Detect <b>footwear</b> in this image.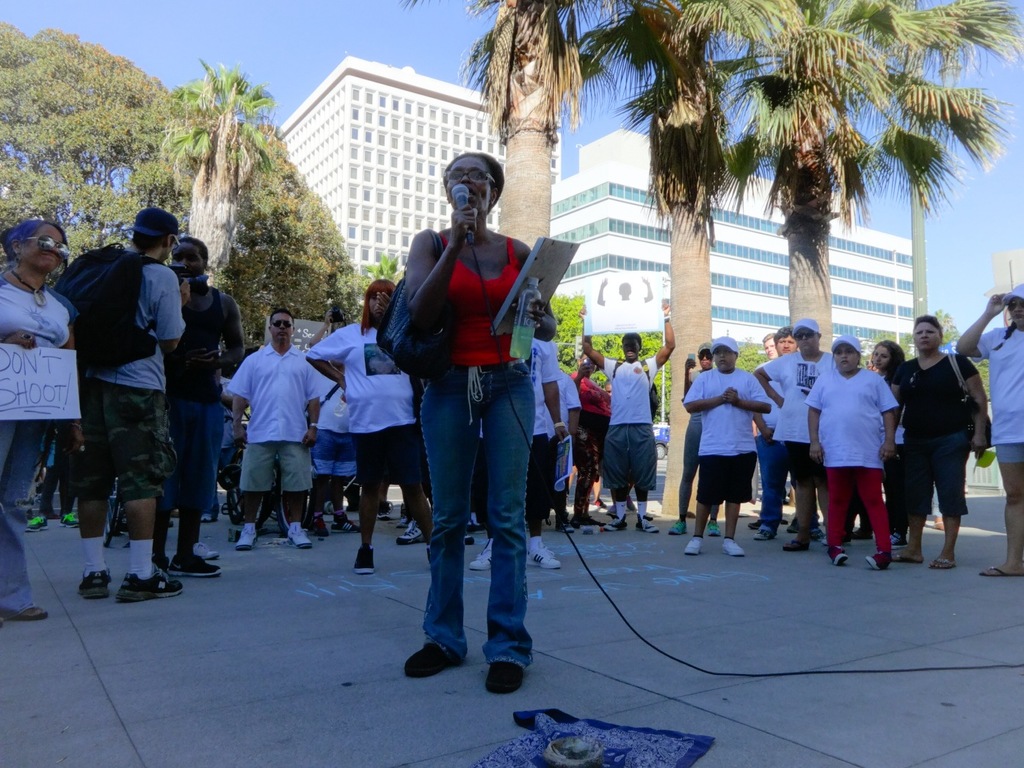
Detection: [x1=77, y1=573, x2=115, y2=599].
